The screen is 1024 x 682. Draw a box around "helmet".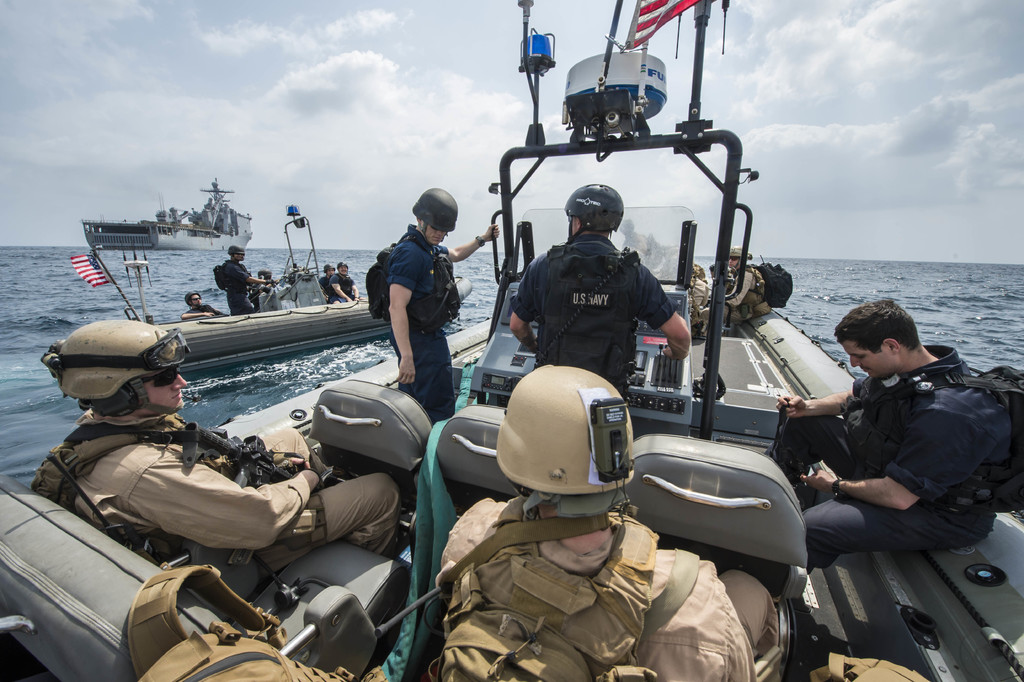
pyautogui.locateOnScreen(508, 373, 644, 533).
